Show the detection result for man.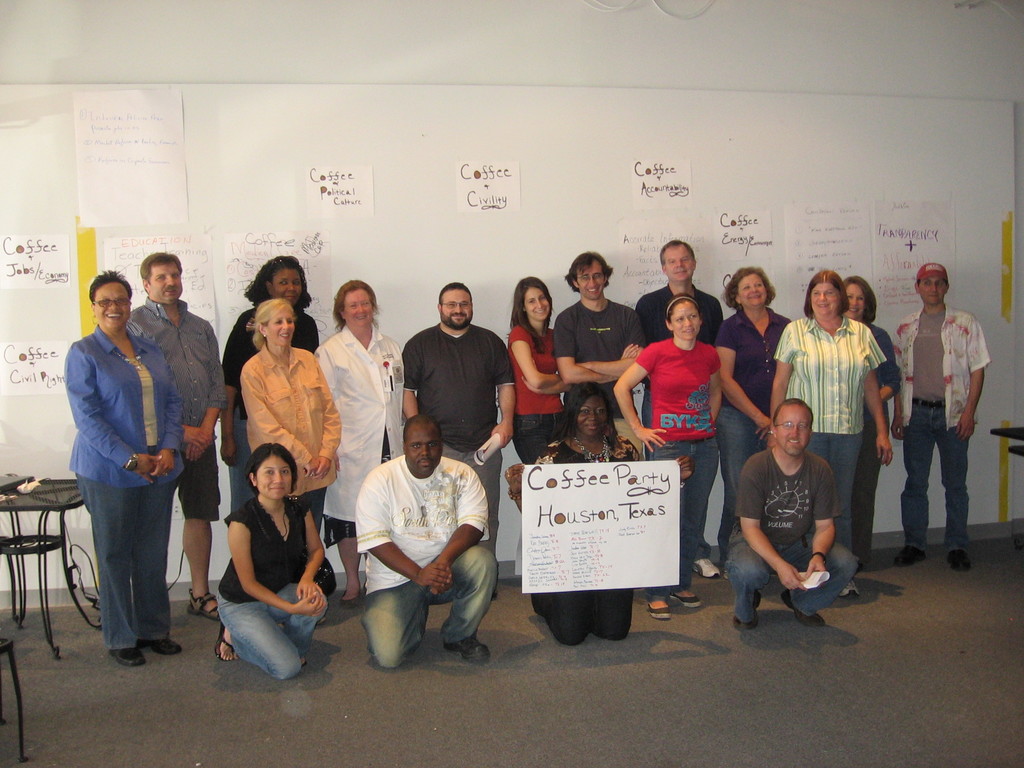
[x1=726, y1=399, x2=857, y2=631].
